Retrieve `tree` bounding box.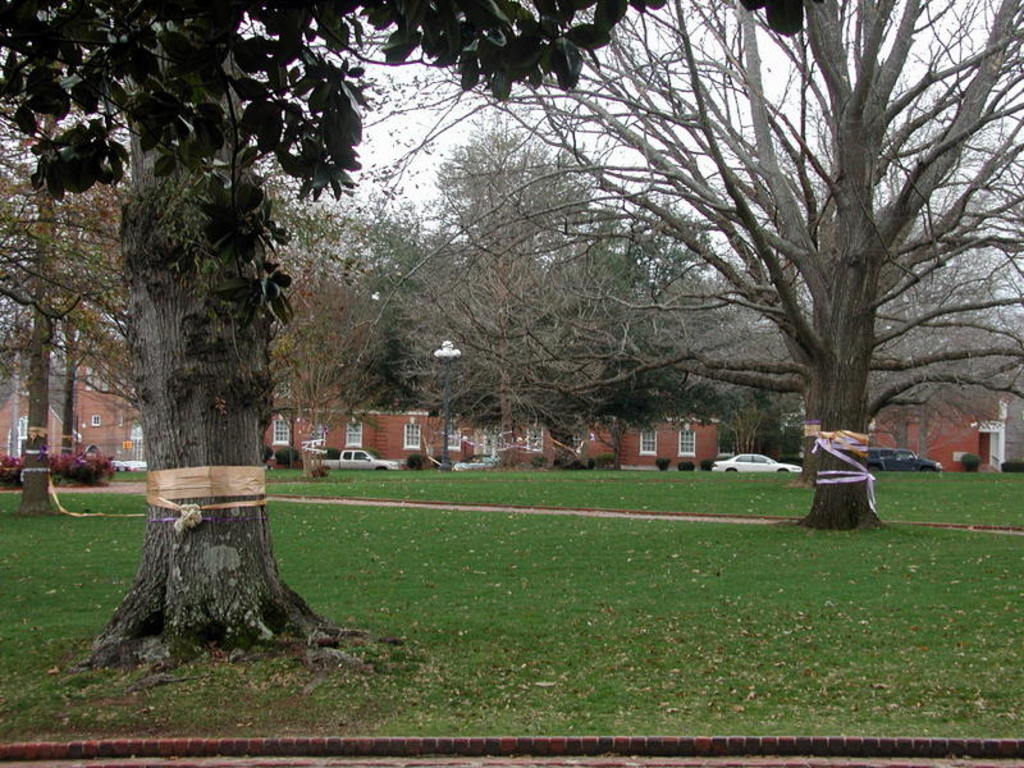
Bounding box: left=269, top=187, right=402, bottom=471.
